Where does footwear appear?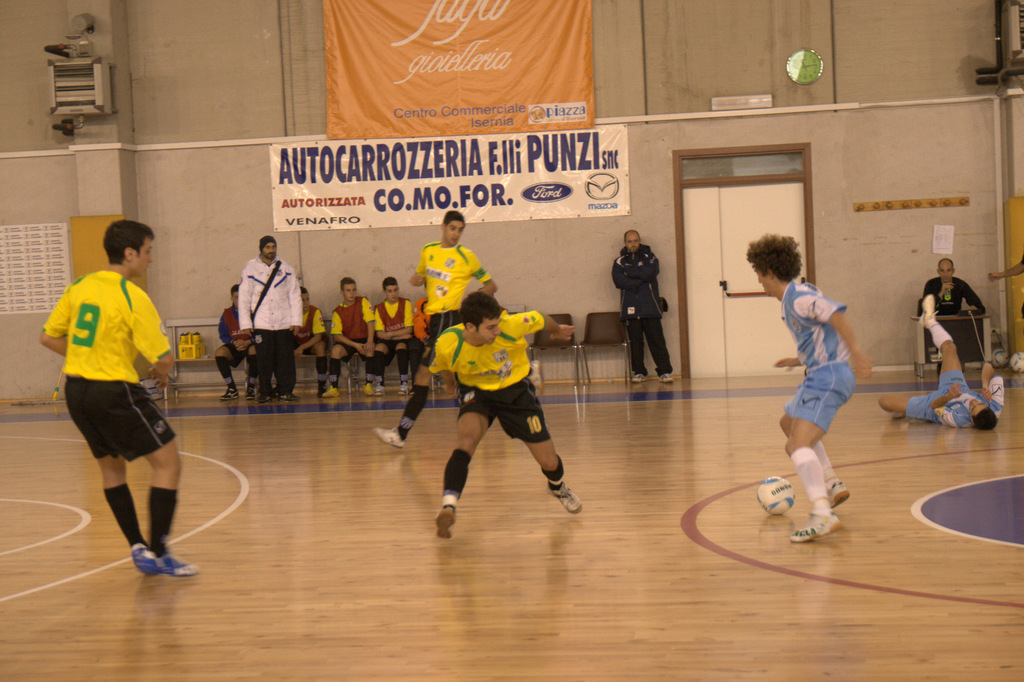
Appears at bbox=[630, 375, 647, 384].
